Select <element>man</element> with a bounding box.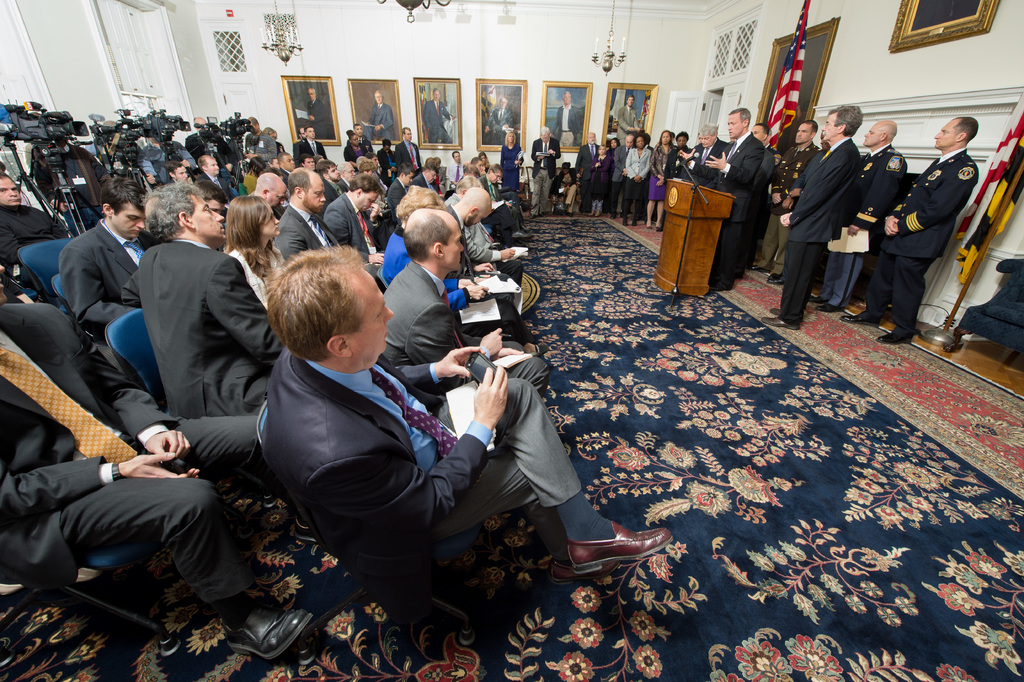
422 87 455 145.
